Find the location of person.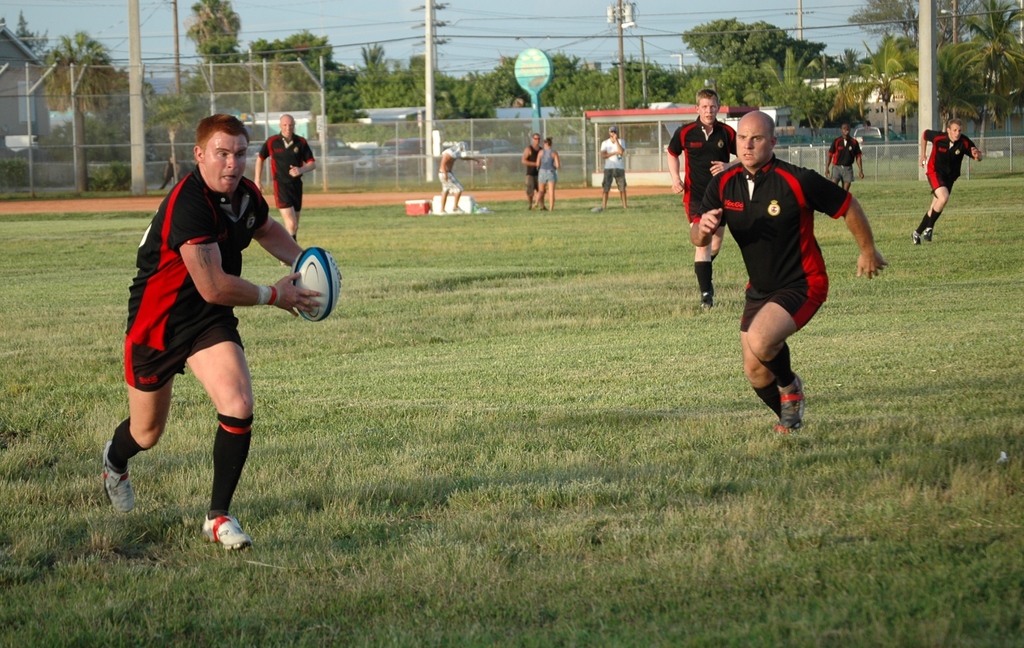
Location: rect(524, 133, 547, 209).
